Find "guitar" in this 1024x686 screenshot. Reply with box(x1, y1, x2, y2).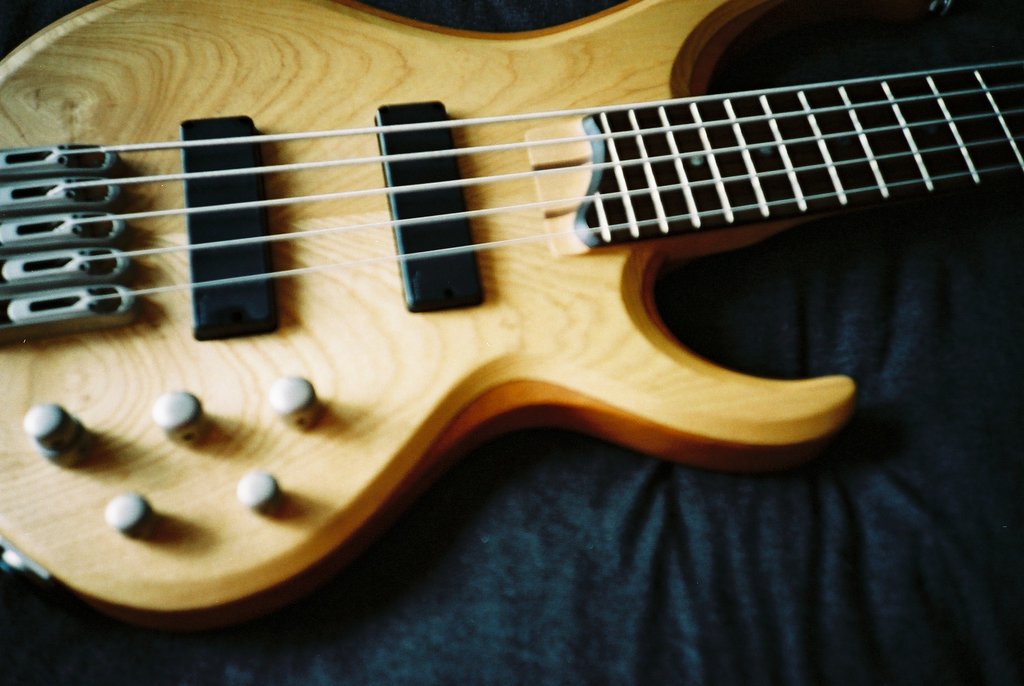
box(0, 0, 1023, 610).
